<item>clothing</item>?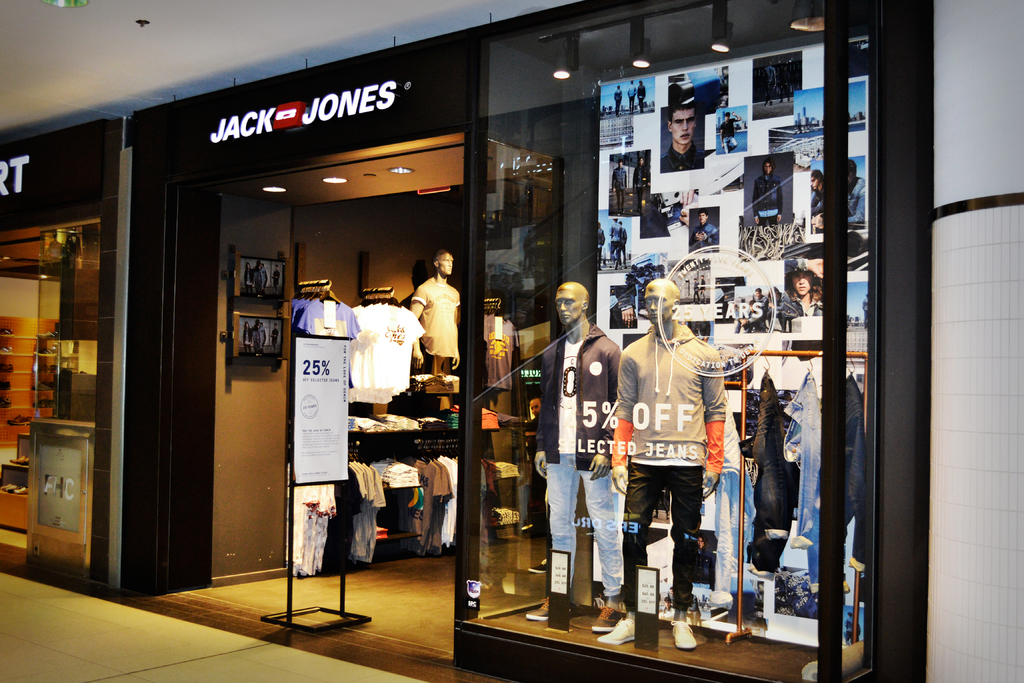
bbox=(751, 173, 783, 227)
